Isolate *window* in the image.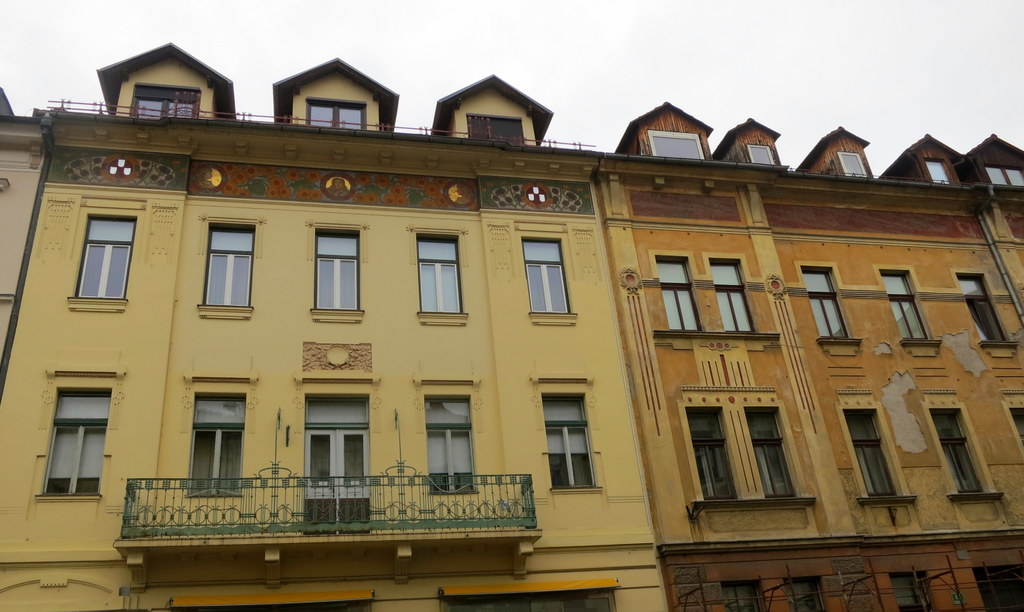
Isolated region: pyautogui.locateOnScreen(888, 575, 941, 611).
